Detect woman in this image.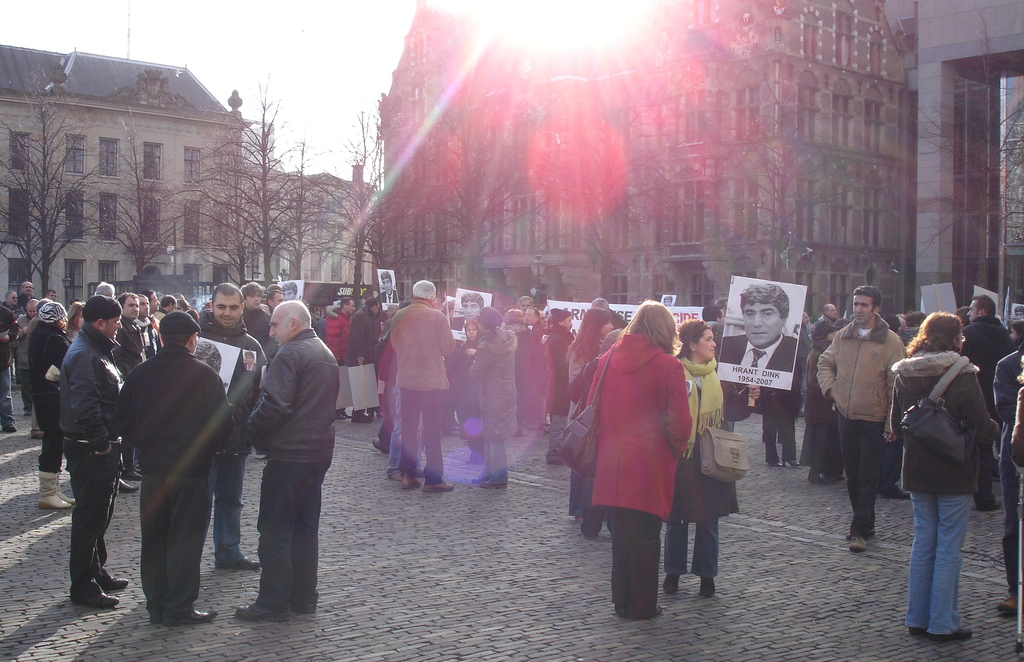
Detection: select_region(664, 319, 741, 597).
